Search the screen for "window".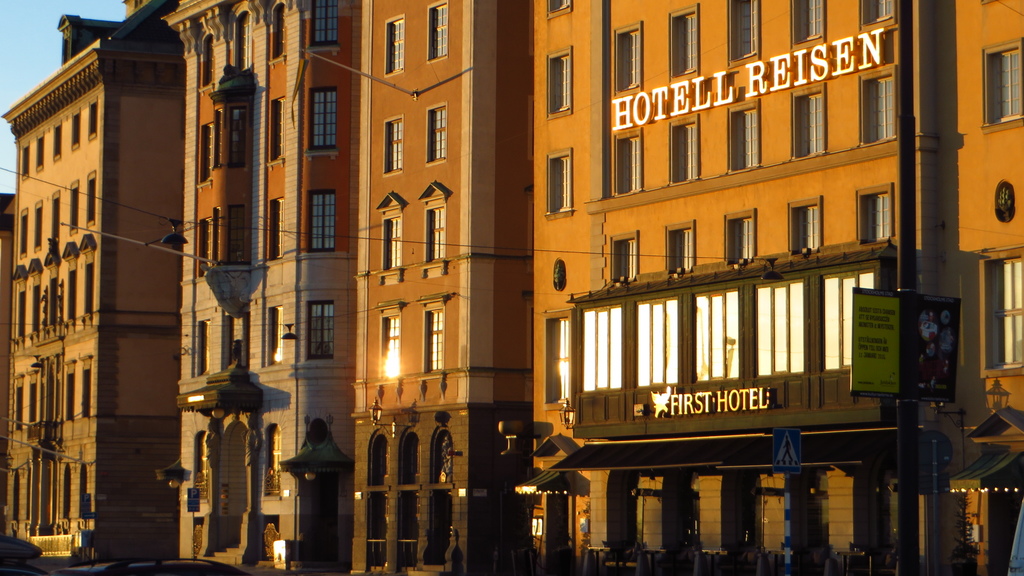
Found at <region>199, 121, 214, 187</region>.
